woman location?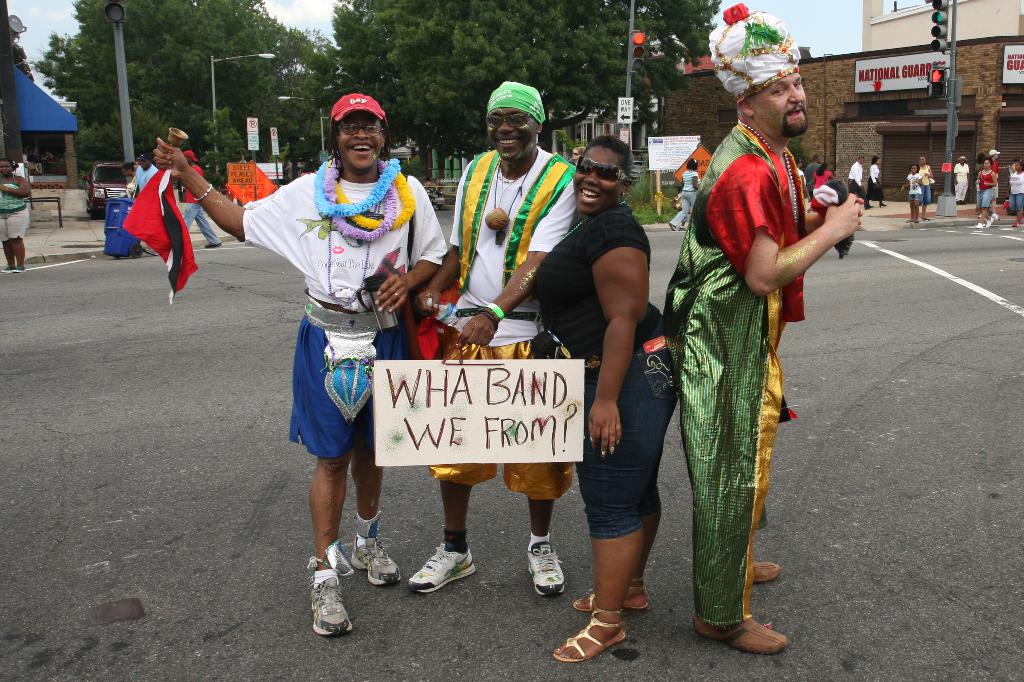
crop(916, 159, 932, 219)
